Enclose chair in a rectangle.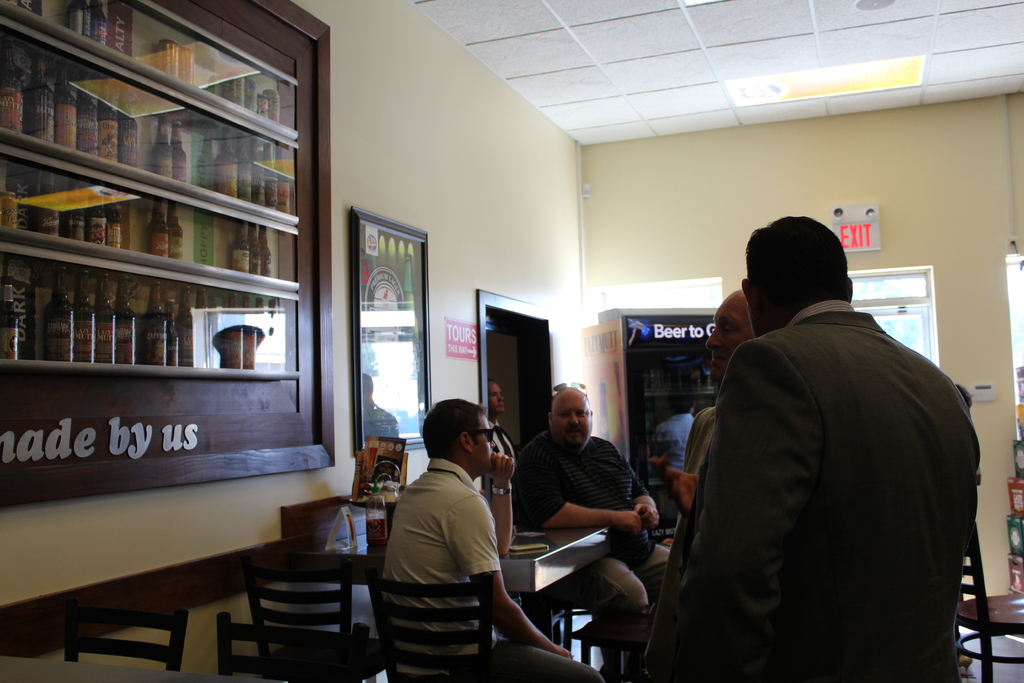
x1=365 y1=566 x2=499 y2=682.
